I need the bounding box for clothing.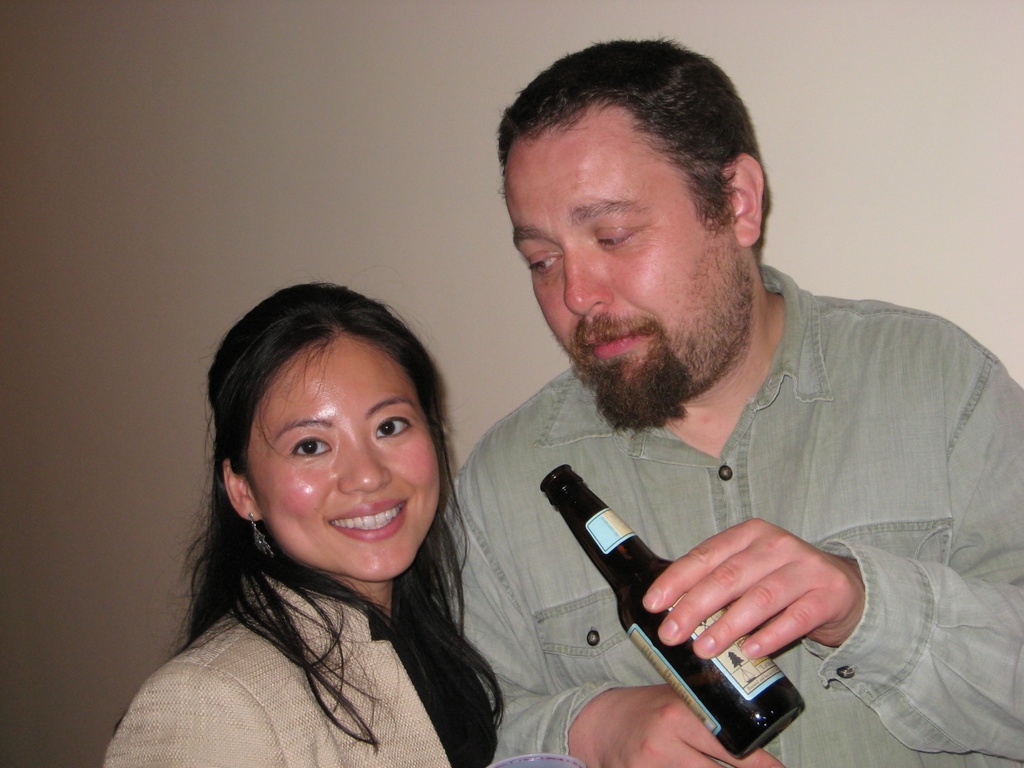
Here it is: <bbox>428, 293, 1014, 765</bbox>.
